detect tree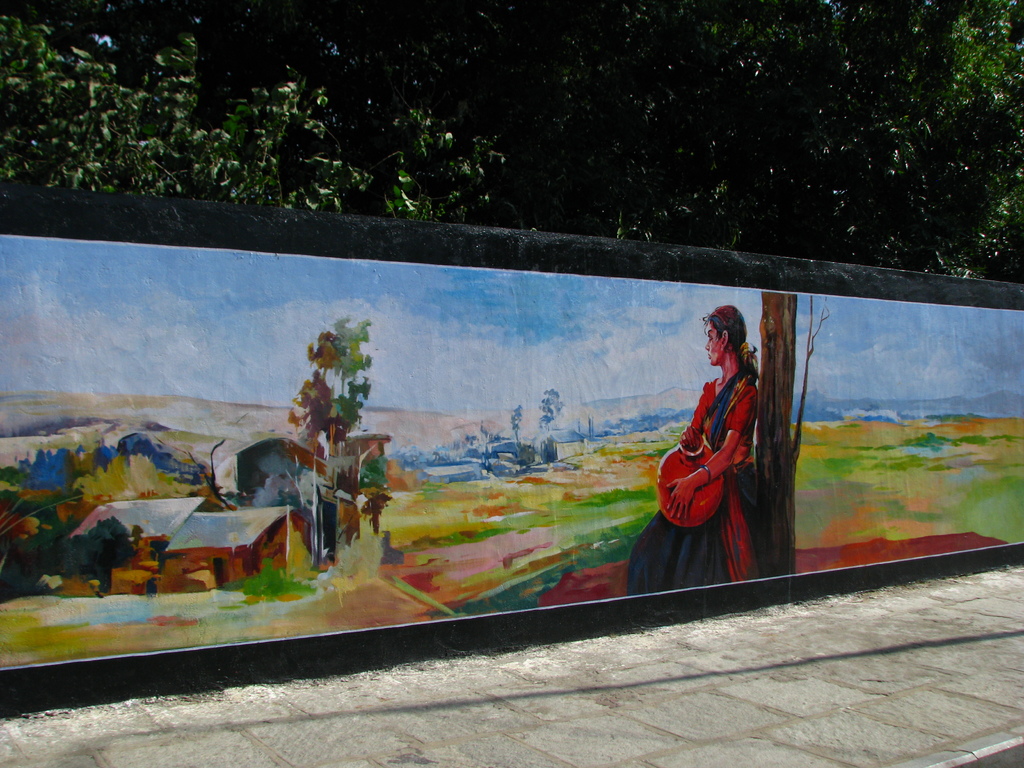
bbox(327, 319, 376, 559)
